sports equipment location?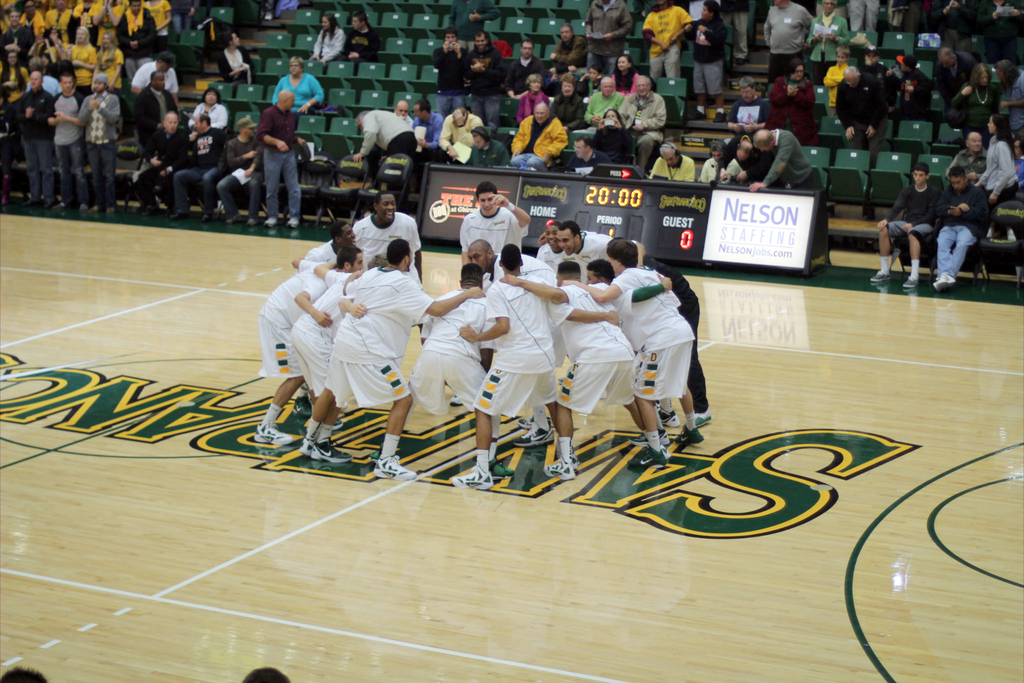
select_region(674, 426, 704, 443)
